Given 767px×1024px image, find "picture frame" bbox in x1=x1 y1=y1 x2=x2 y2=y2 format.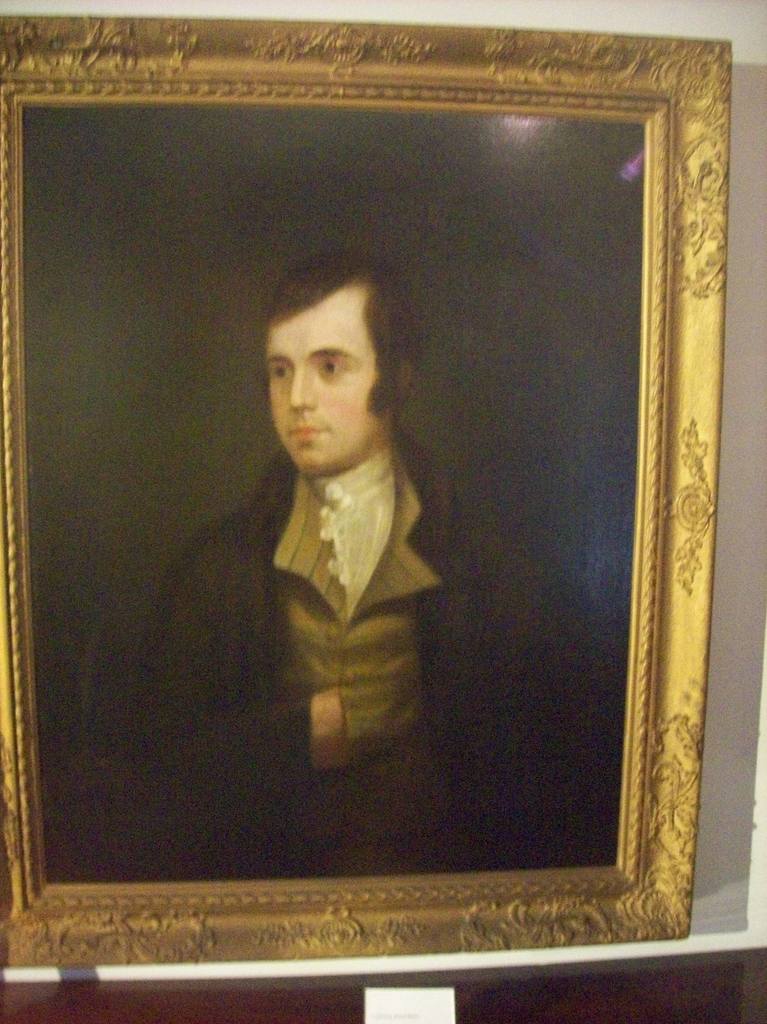
x1=0 y1=12 x2=725 y2=936.
